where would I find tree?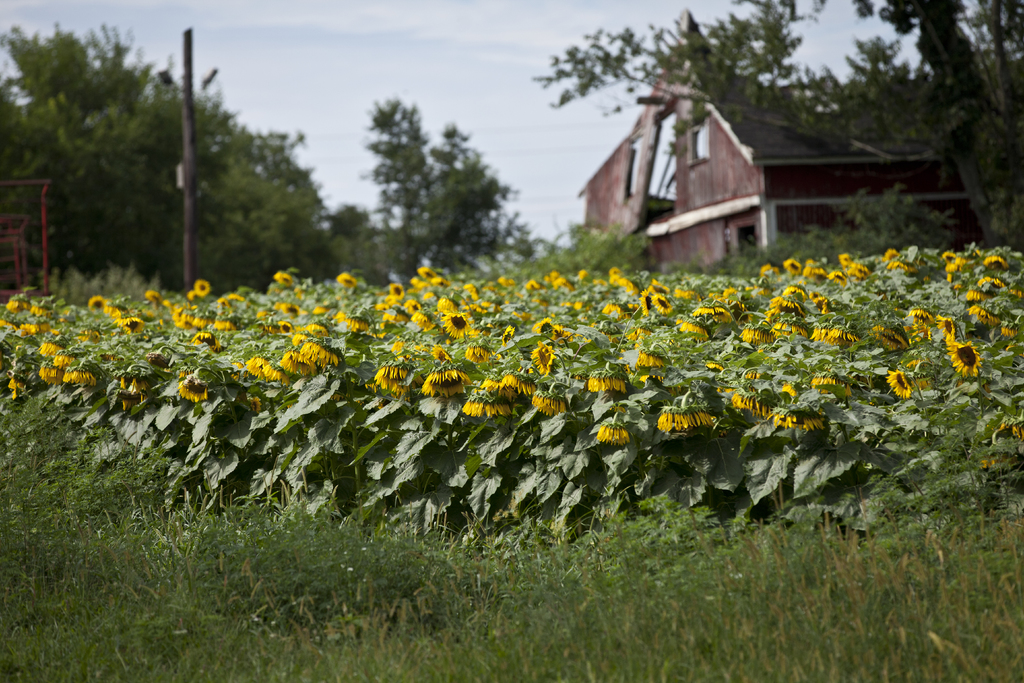
At box(828, 0, 1023, 245).
